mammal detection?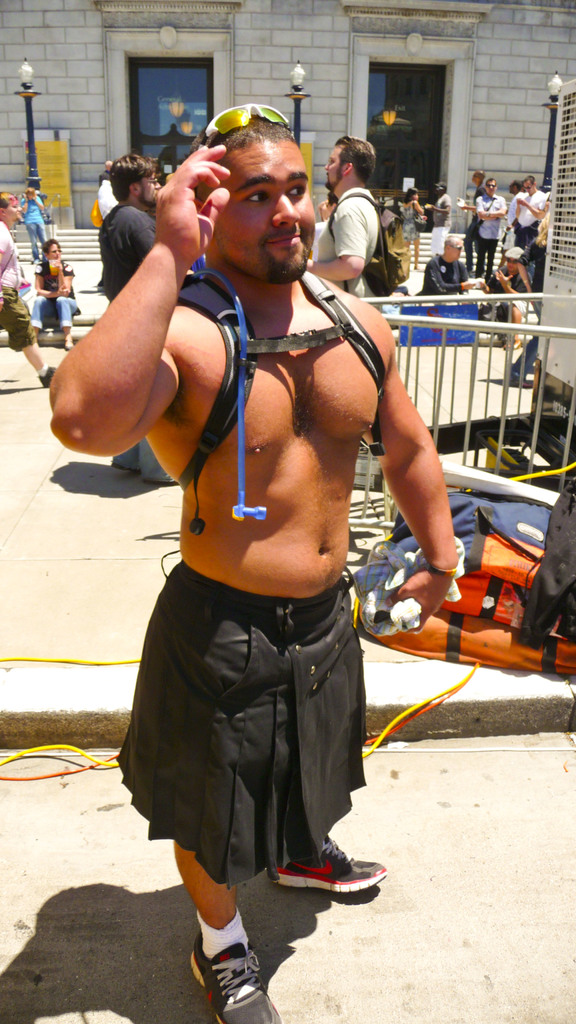
rect(506, 174, 545, 250)
